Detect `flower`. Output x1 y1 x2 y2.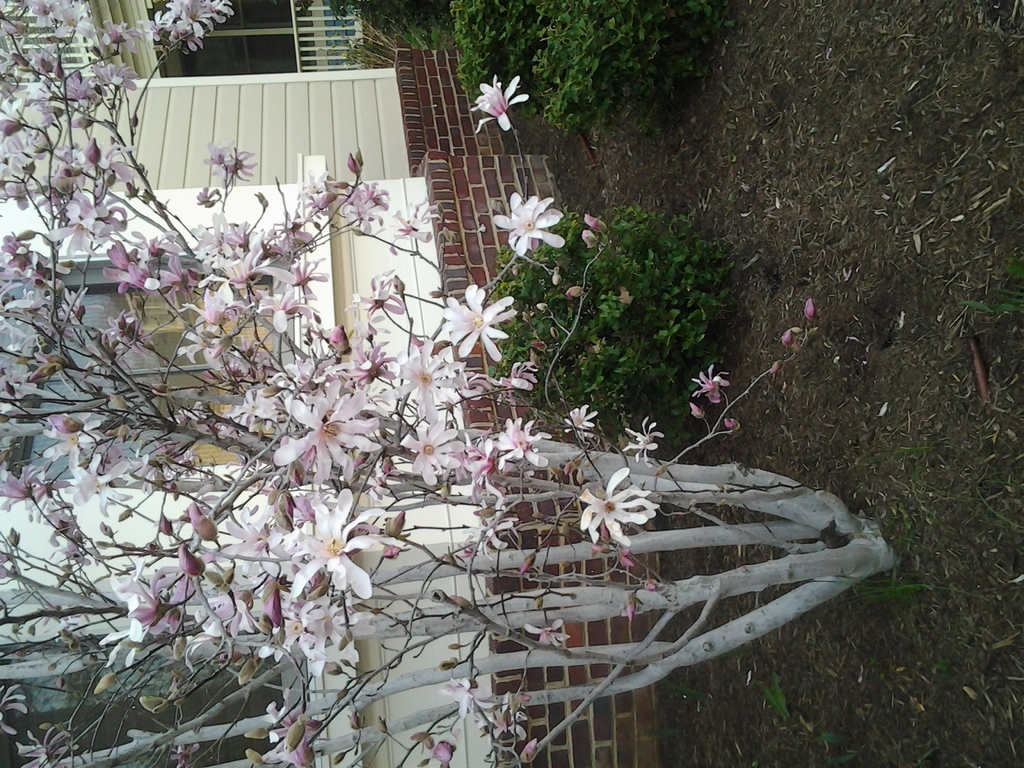
567 461 580 479.
